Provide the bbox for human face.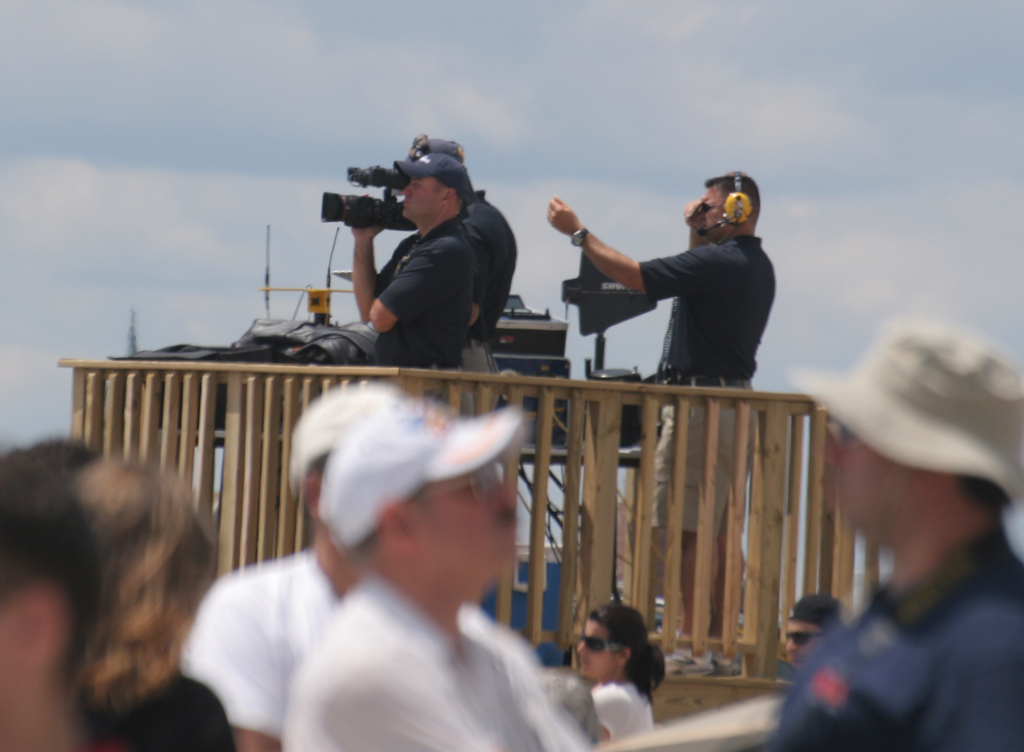
detection(409, 465, 514, 566).
